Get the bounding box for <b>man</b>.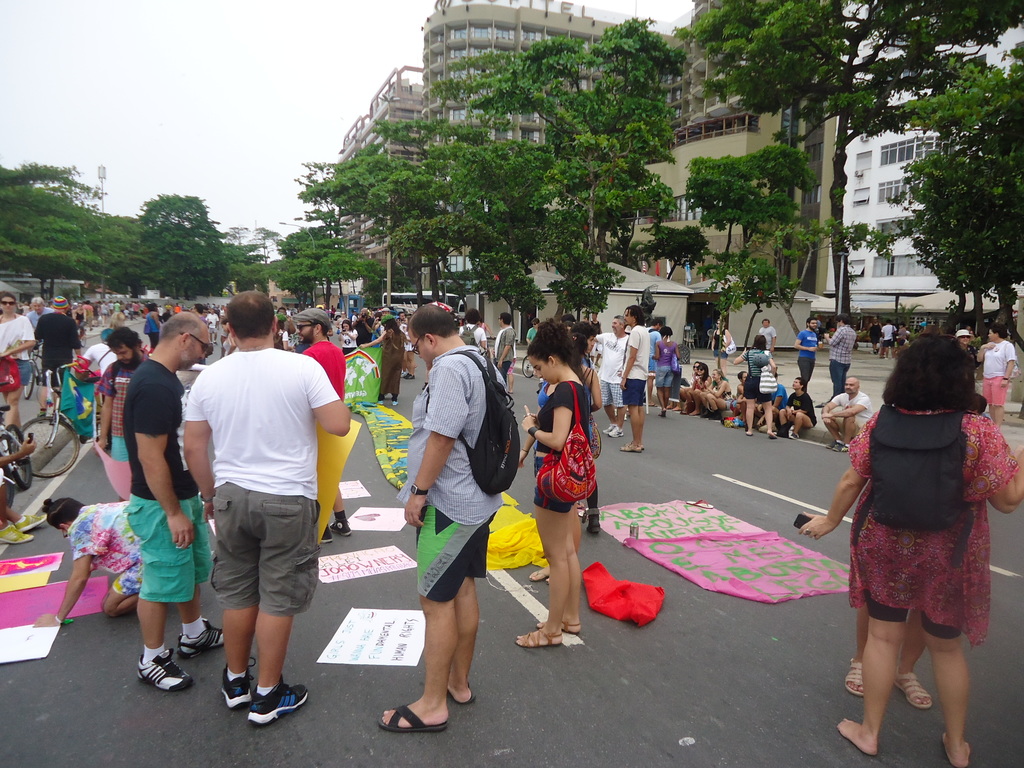
rect(822, 315, 854, 405).
